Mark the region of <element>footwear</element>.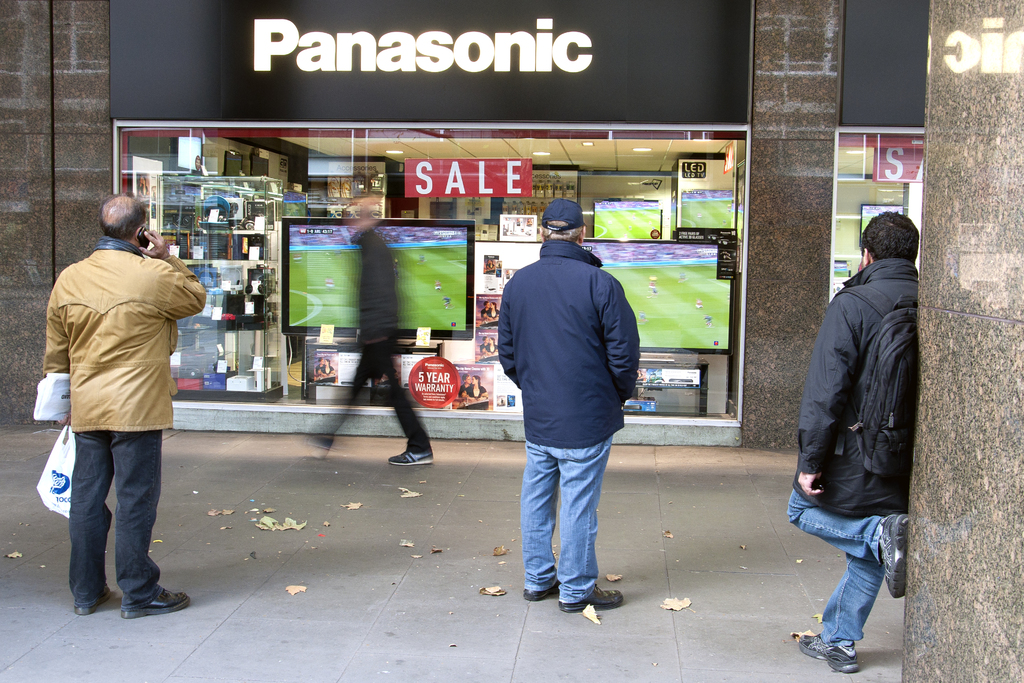
Region: x1=797, y1=630, x2=860, y2=673.
